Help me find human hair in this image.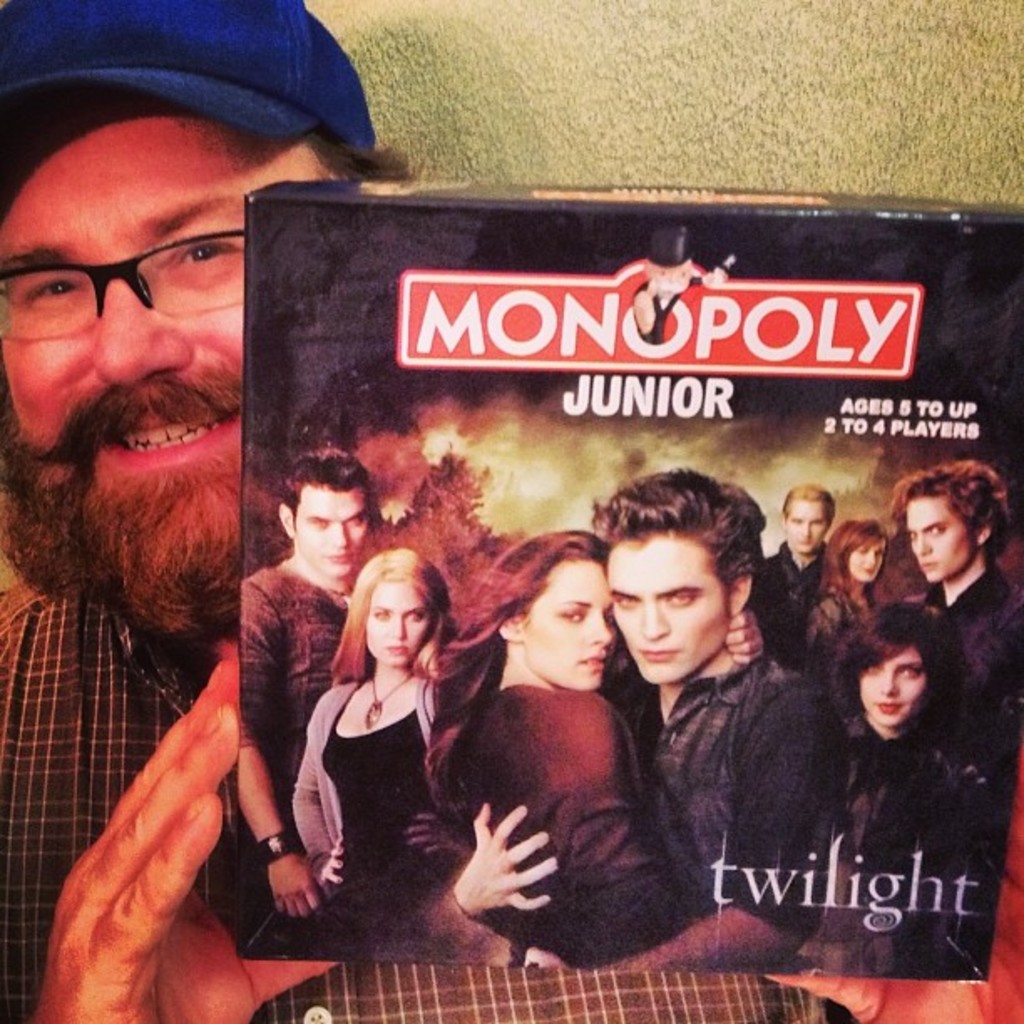
Found it: 830 591 964 745.
